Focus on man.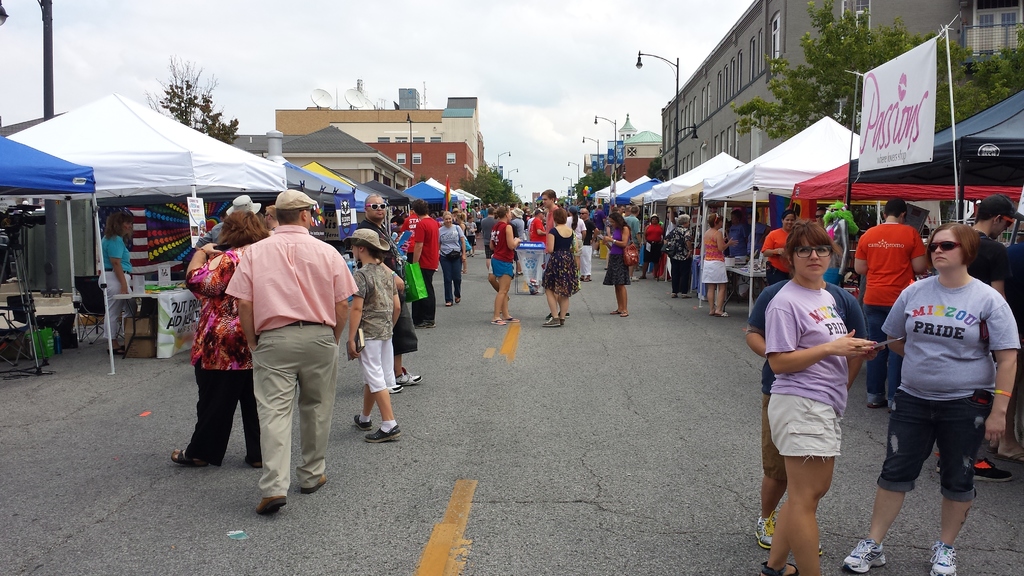
Focused at (left=855, top=198, right=926, bottom=412).
